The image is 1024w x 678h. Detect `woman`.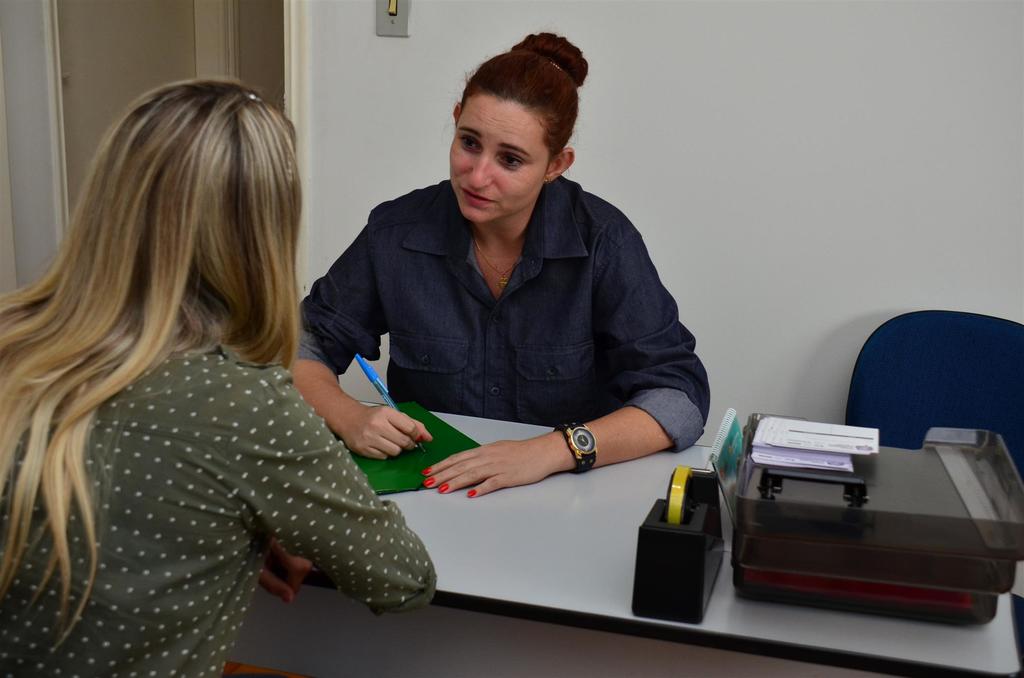
Detection: [287,25,707,503].
